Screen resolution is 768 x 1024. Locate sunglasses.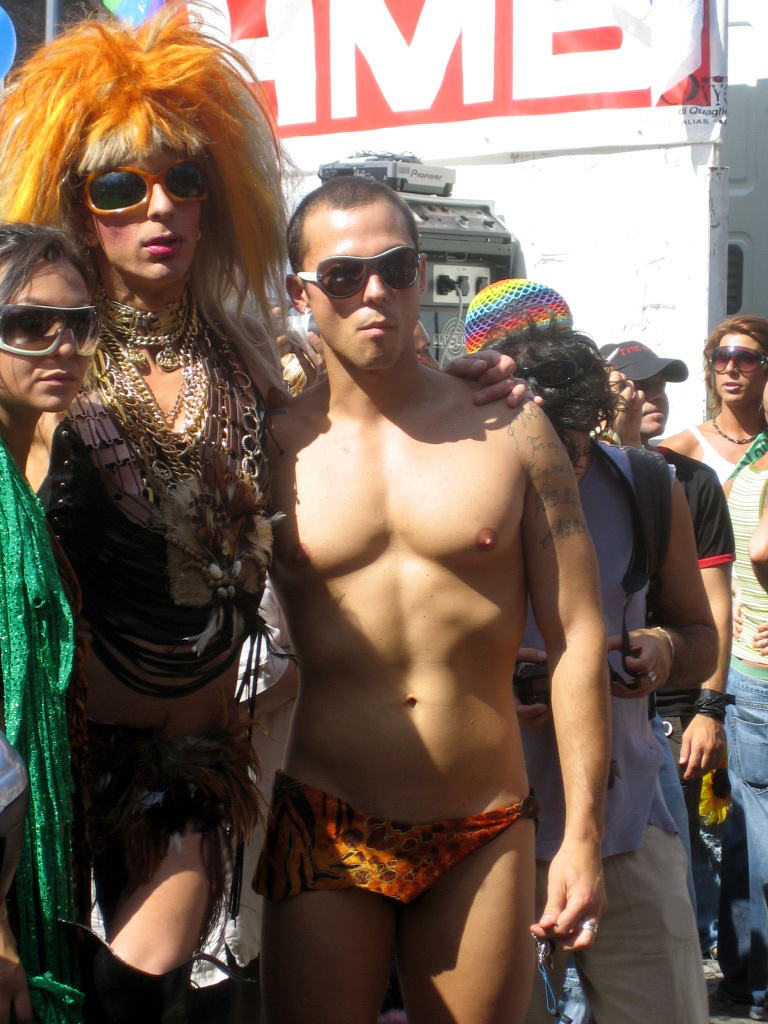
0/305/104/359.
